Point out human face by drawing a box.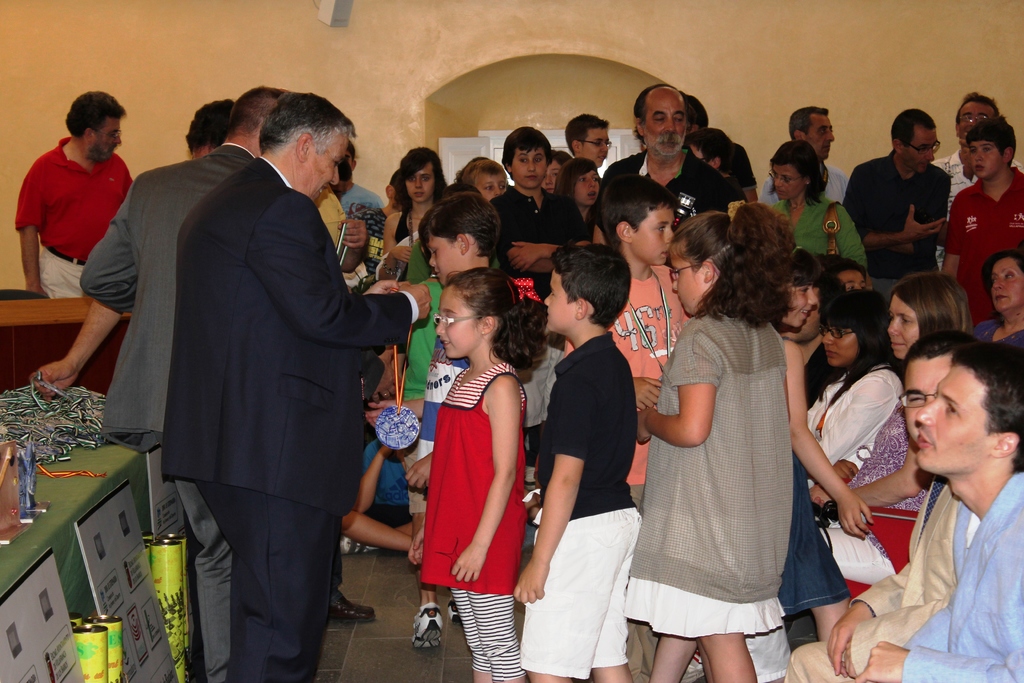
bbox=(916, 356, 995, 469).
